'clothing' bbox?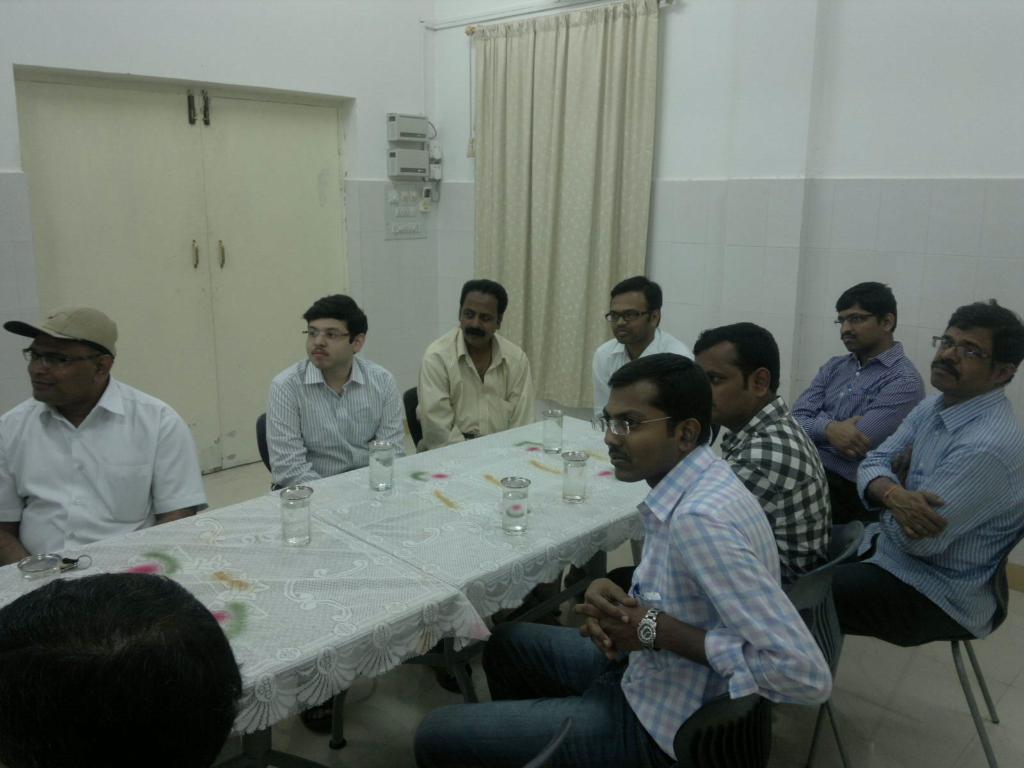
<box>413,323,535,451</box>
